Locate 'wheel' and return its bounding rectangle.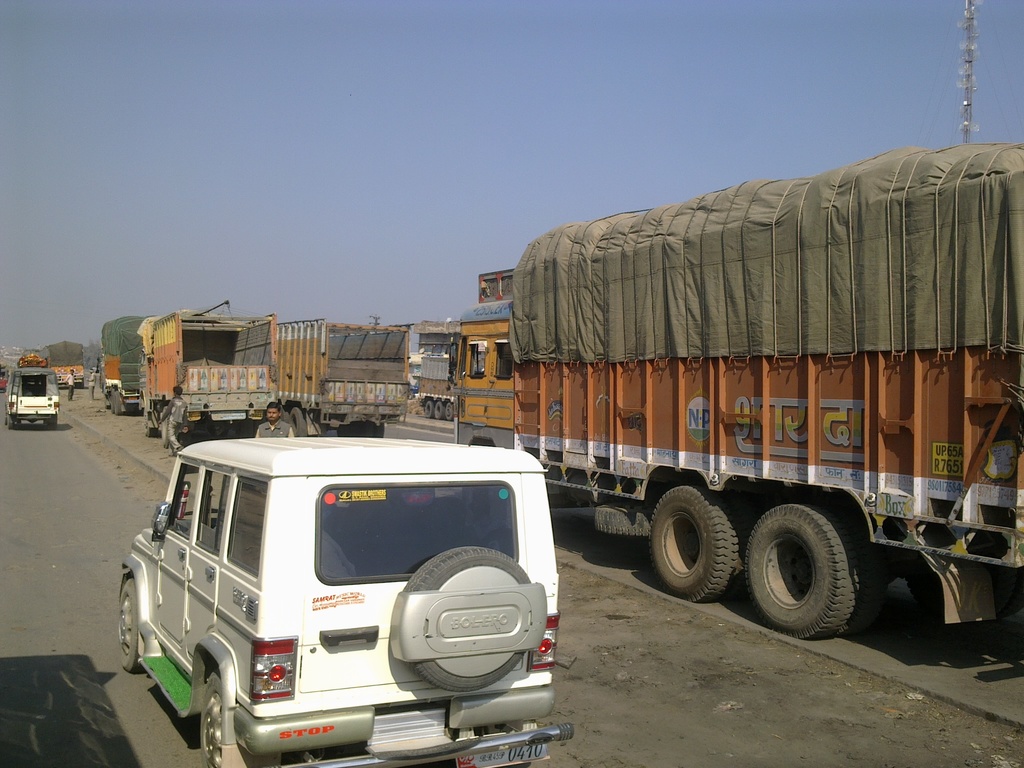
(left=644, top=484, right=739, bottom=600).
